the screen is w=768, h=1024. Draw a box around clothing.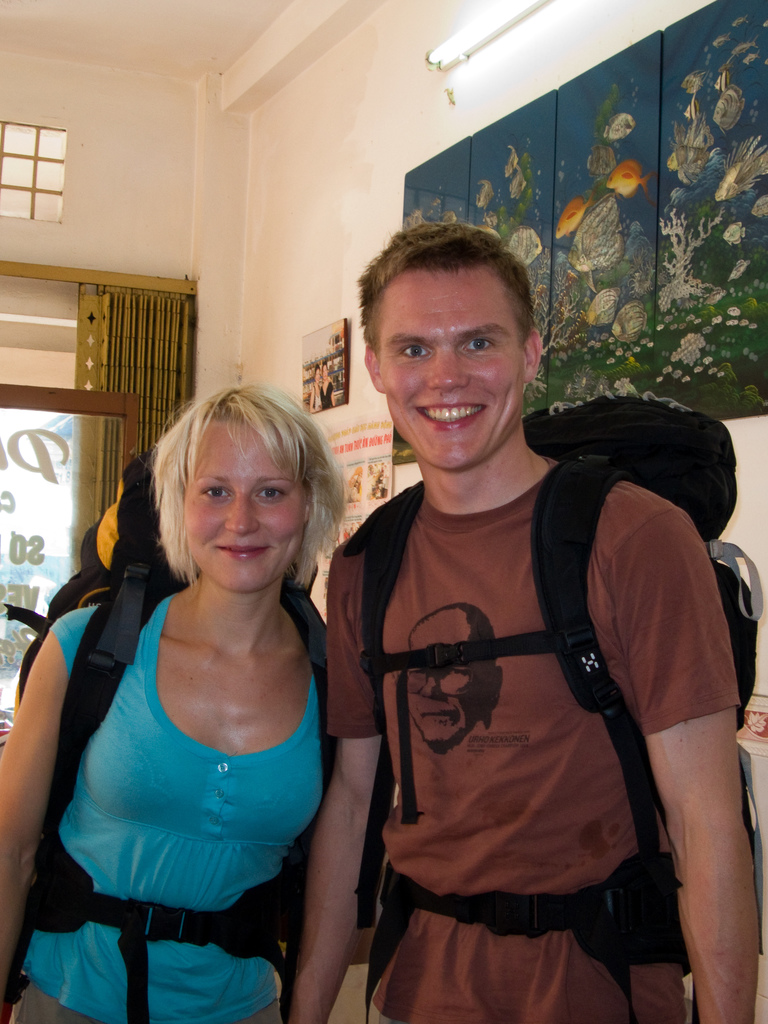
313, 460, 754, 1021.
